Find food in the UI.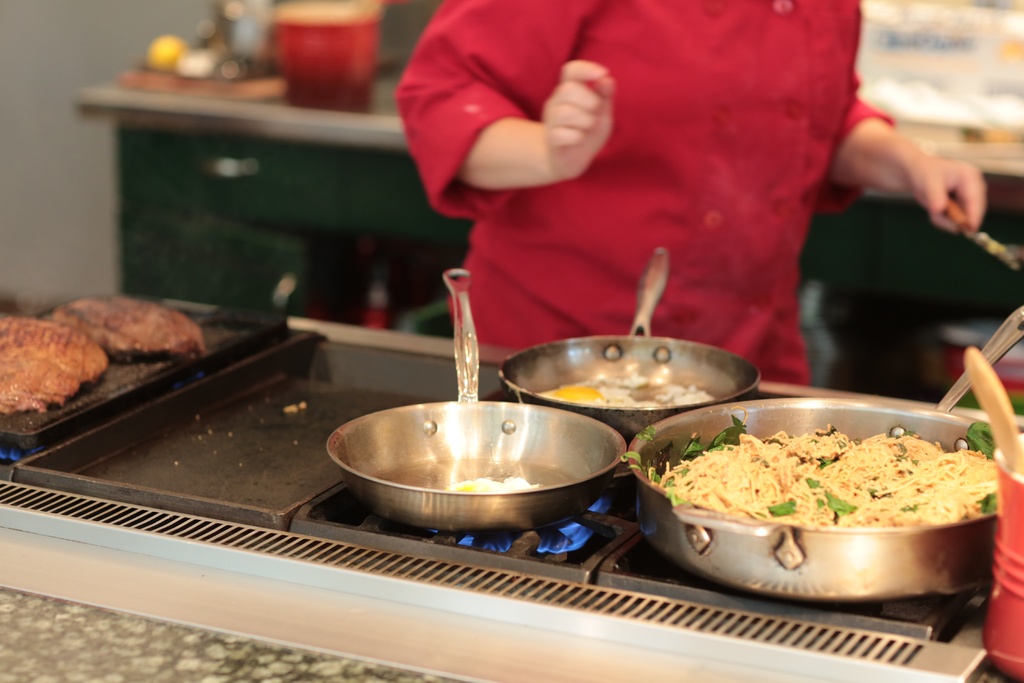
UI element at left=0, top=290, right=207, bottom=420.
